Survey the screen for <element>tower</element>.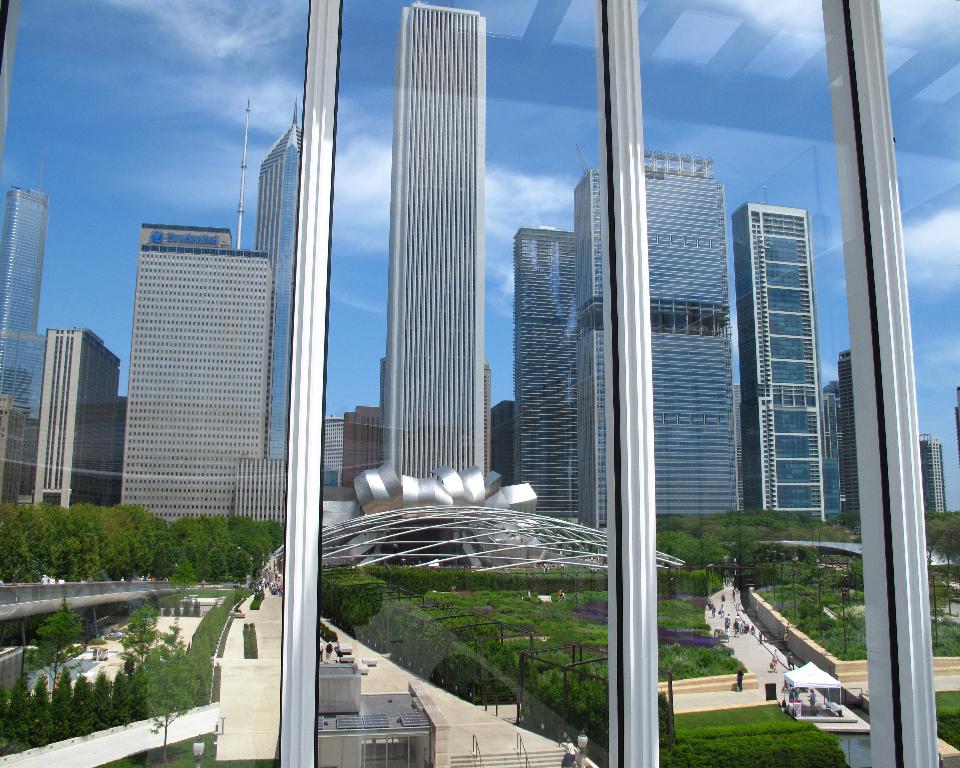
Survey found: bbox=[507, 227, 581, 521].
